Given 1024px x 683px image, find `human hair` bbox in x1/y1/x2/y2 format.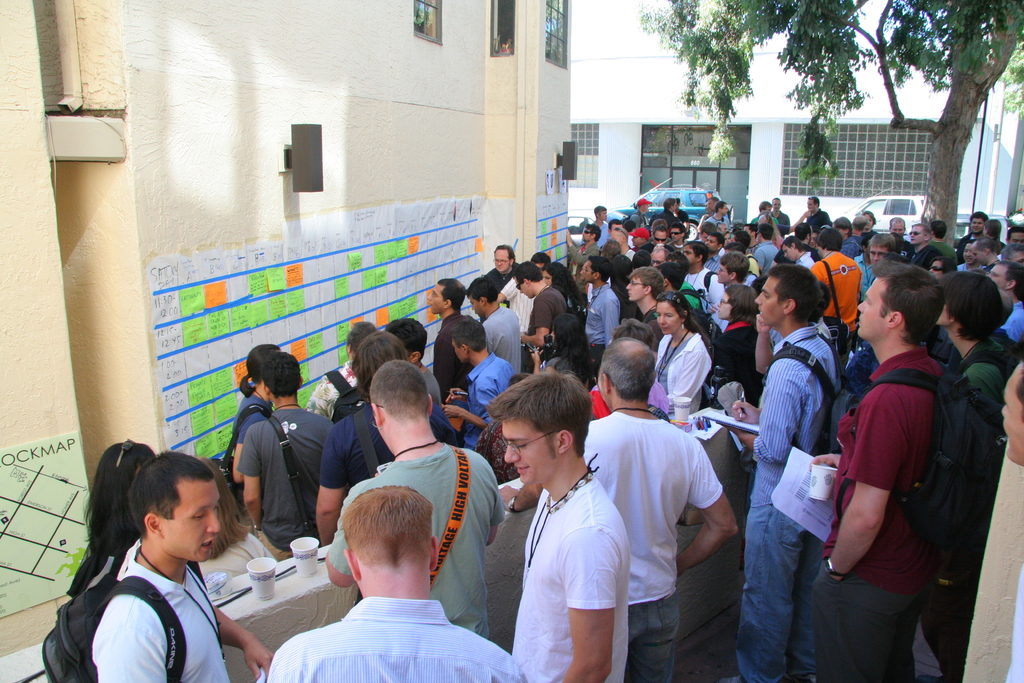
366/360/430/423.
